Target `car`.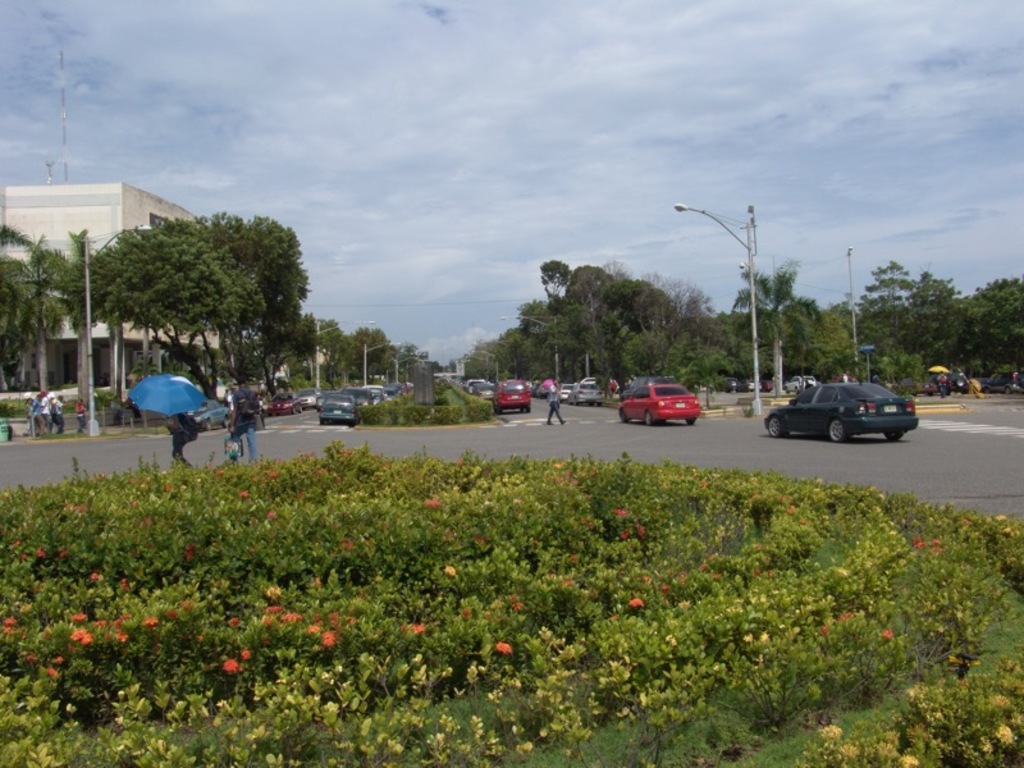
Target region: box(294, 384, 321, 408).
